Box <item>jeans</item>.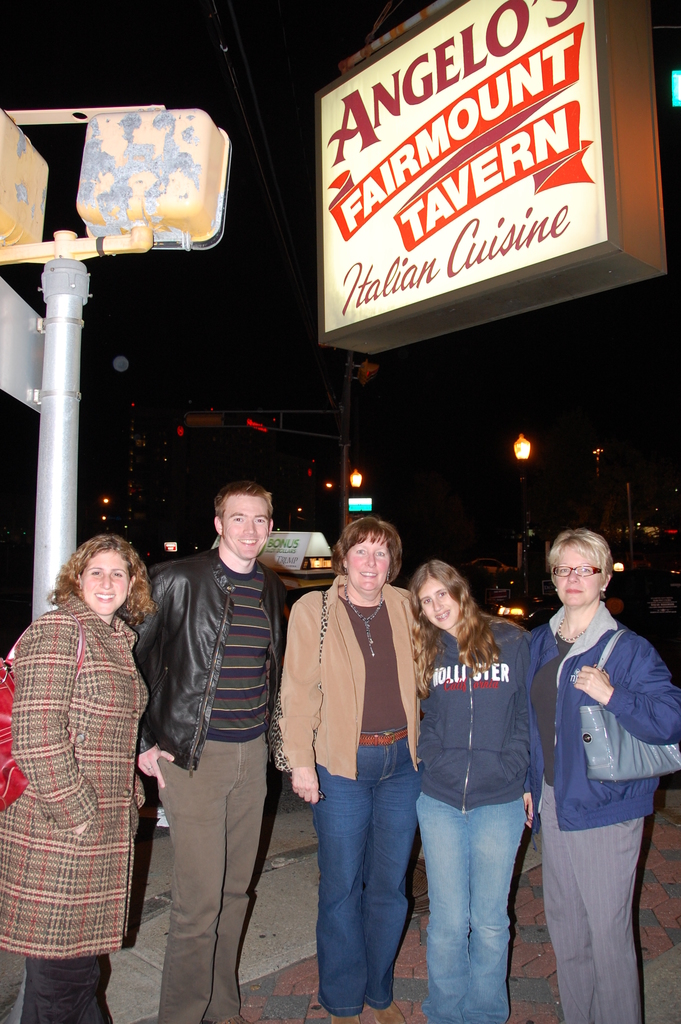
detection(313, 763, 431, 1023).
